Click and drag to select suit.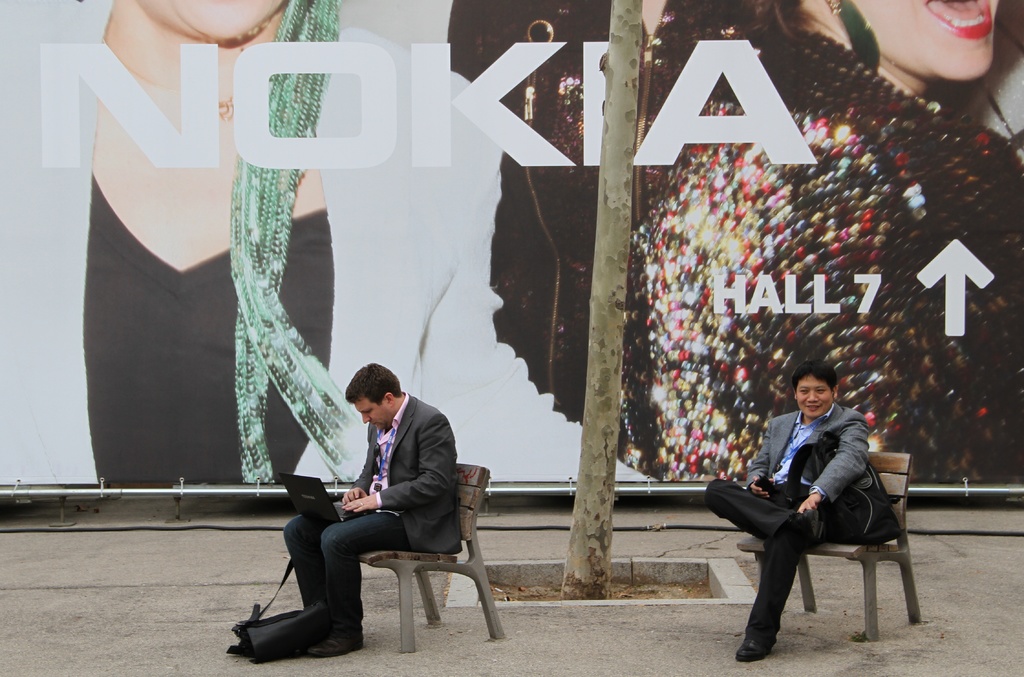
Selection: 270 400 492 610.
